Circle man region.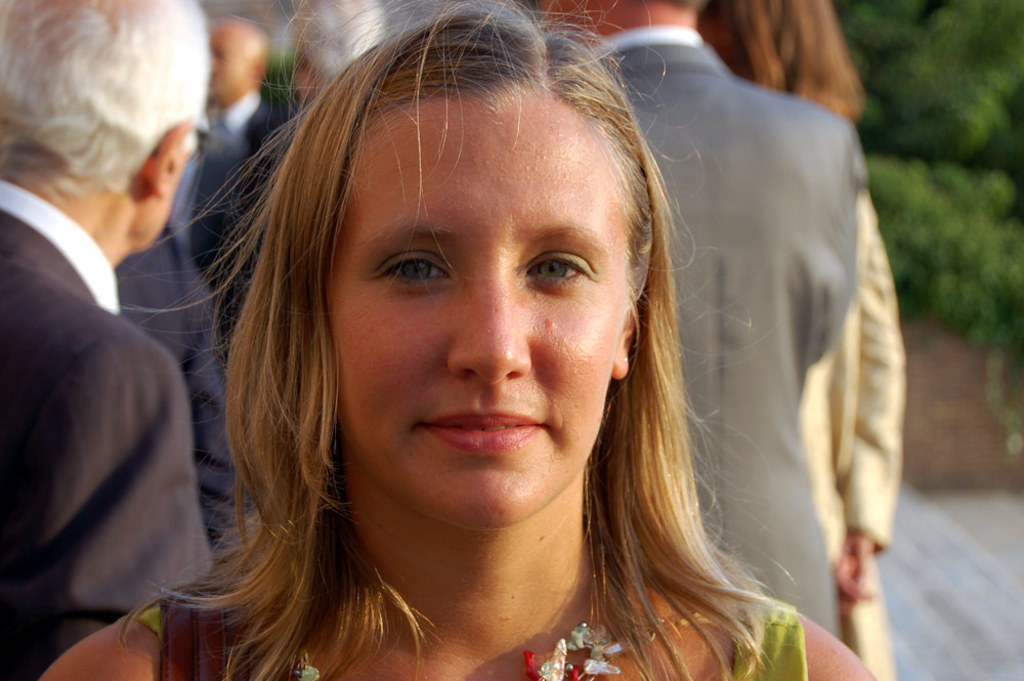
Region: <bbox>189, 12, 295, 338</bbox>.
